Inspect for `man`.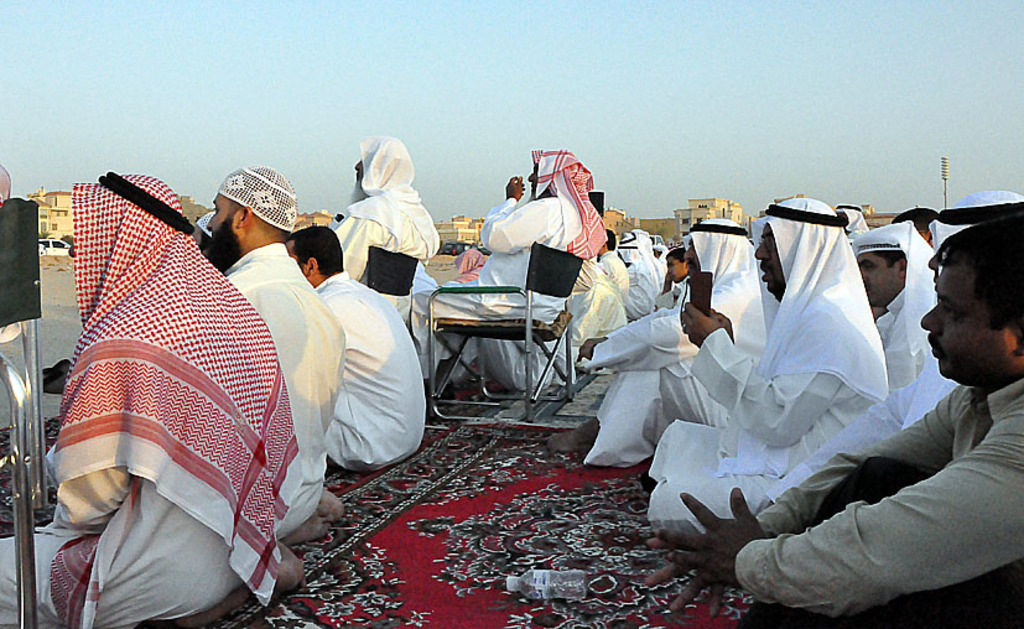
Inspection: [196,157,344,549].
